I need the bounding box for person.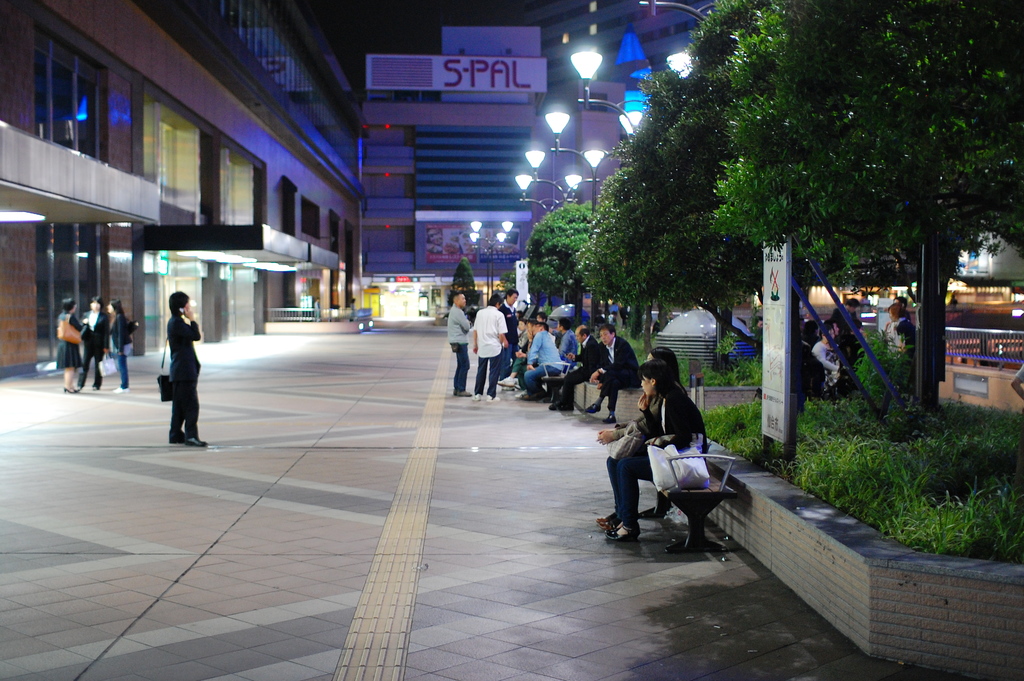
Here it is: <box>800,289,863,394</box>.
